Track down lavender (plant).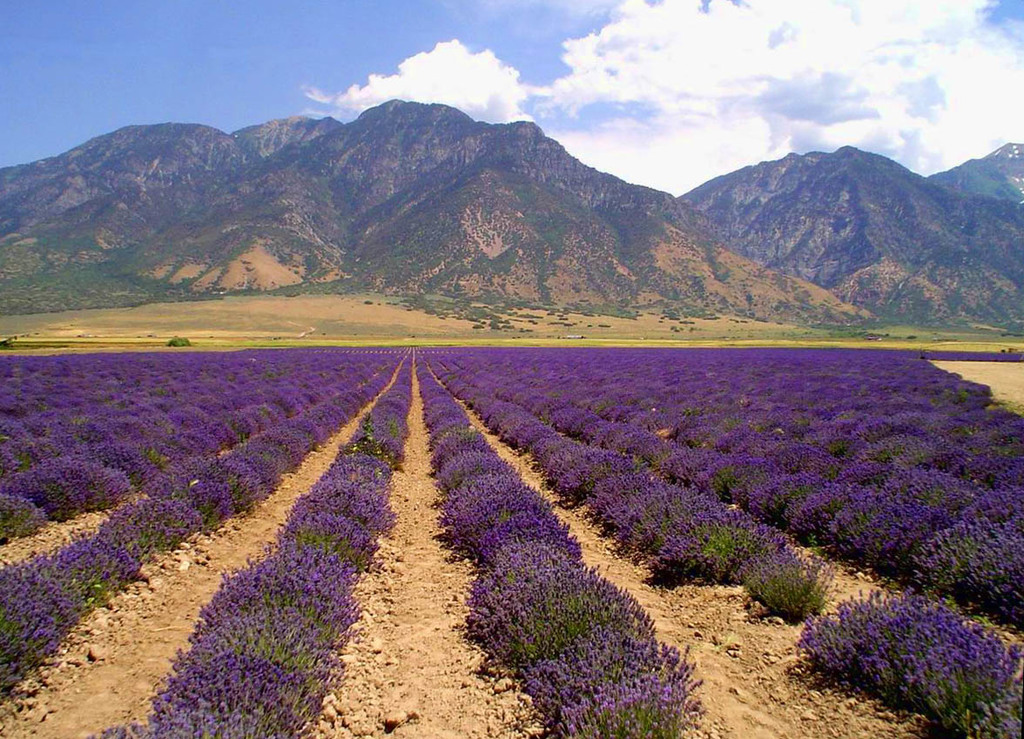
Tracked to 151,357,420,738.
